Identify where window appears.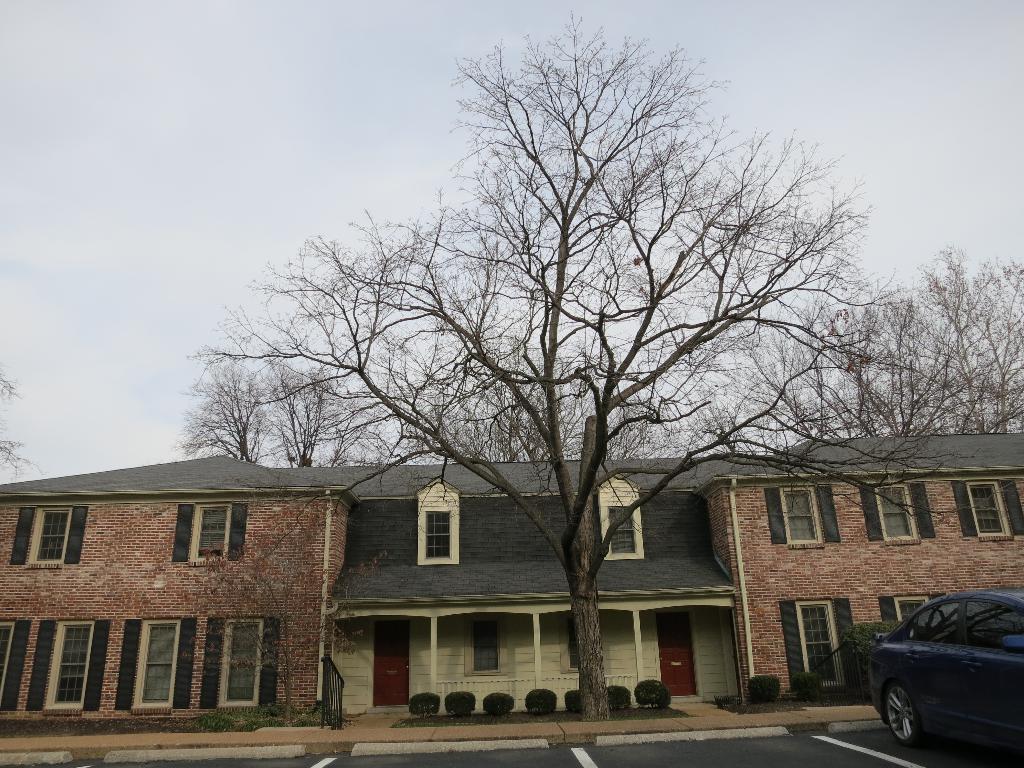
Appears at <box>856,479,937,545</box>.
